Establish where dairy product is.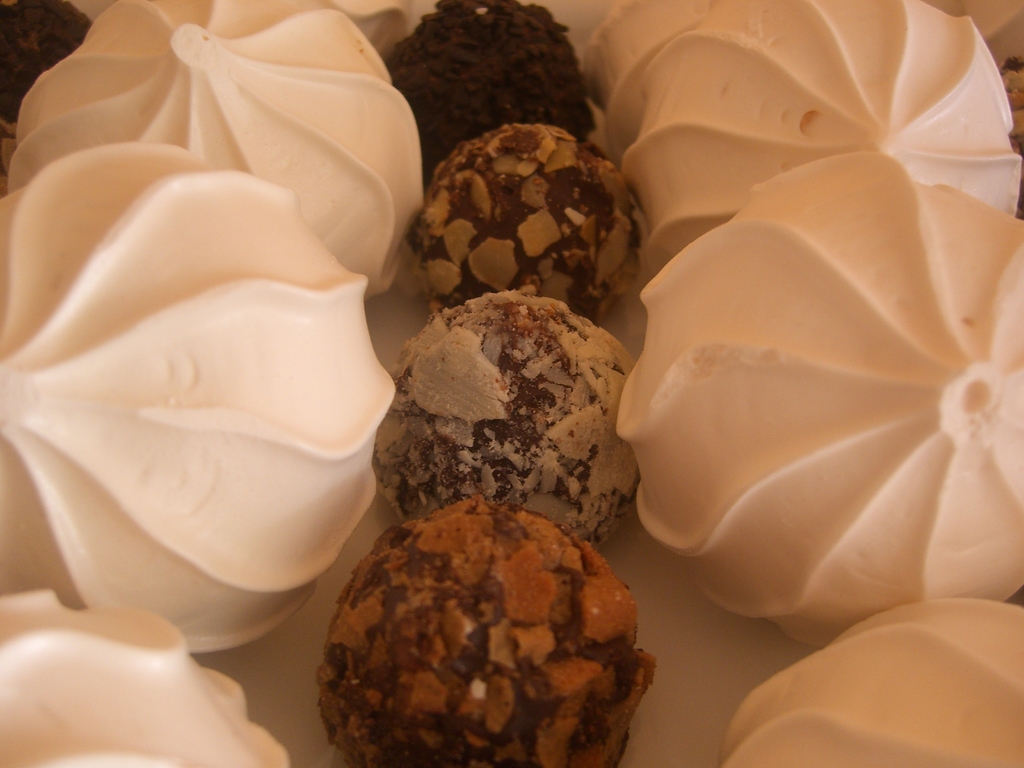
Established at crop(717, 597, 1023, 767).
